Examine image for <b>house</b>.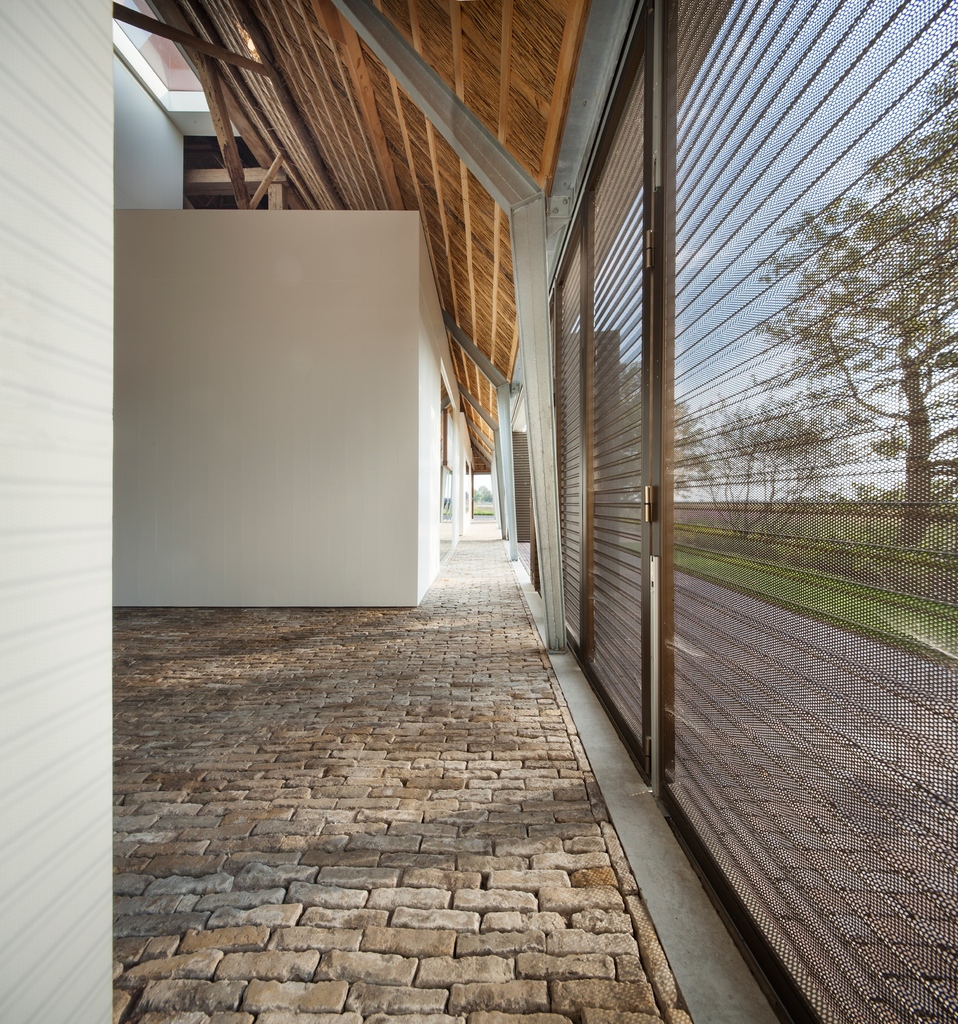
Examination result: detection(1, 0, 957, 1023).
